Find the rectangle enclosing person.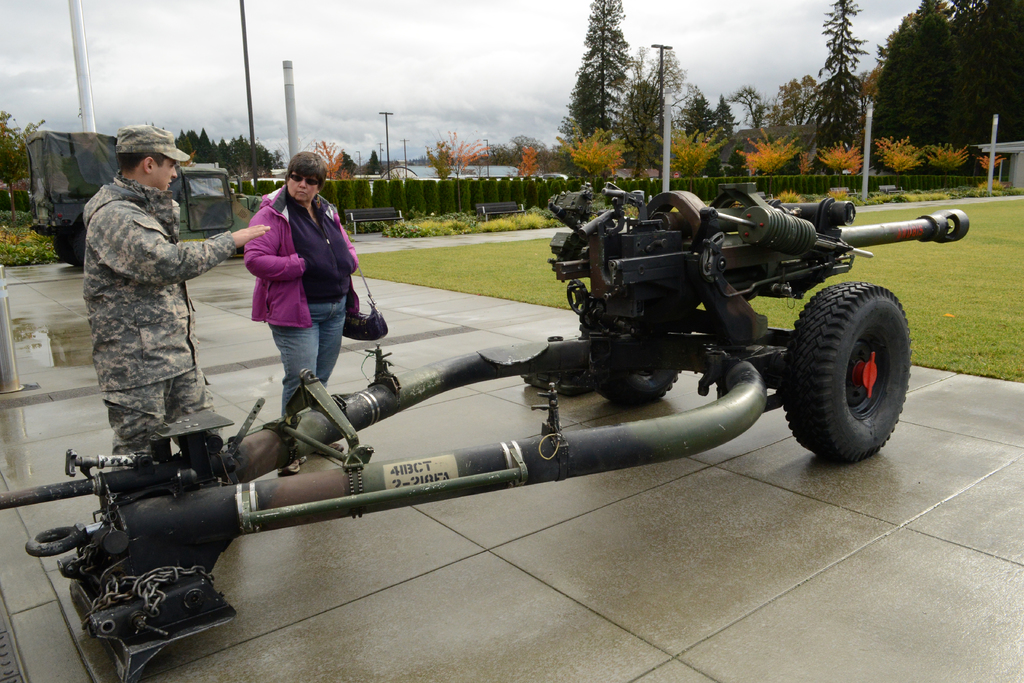
77/135/225/495.
